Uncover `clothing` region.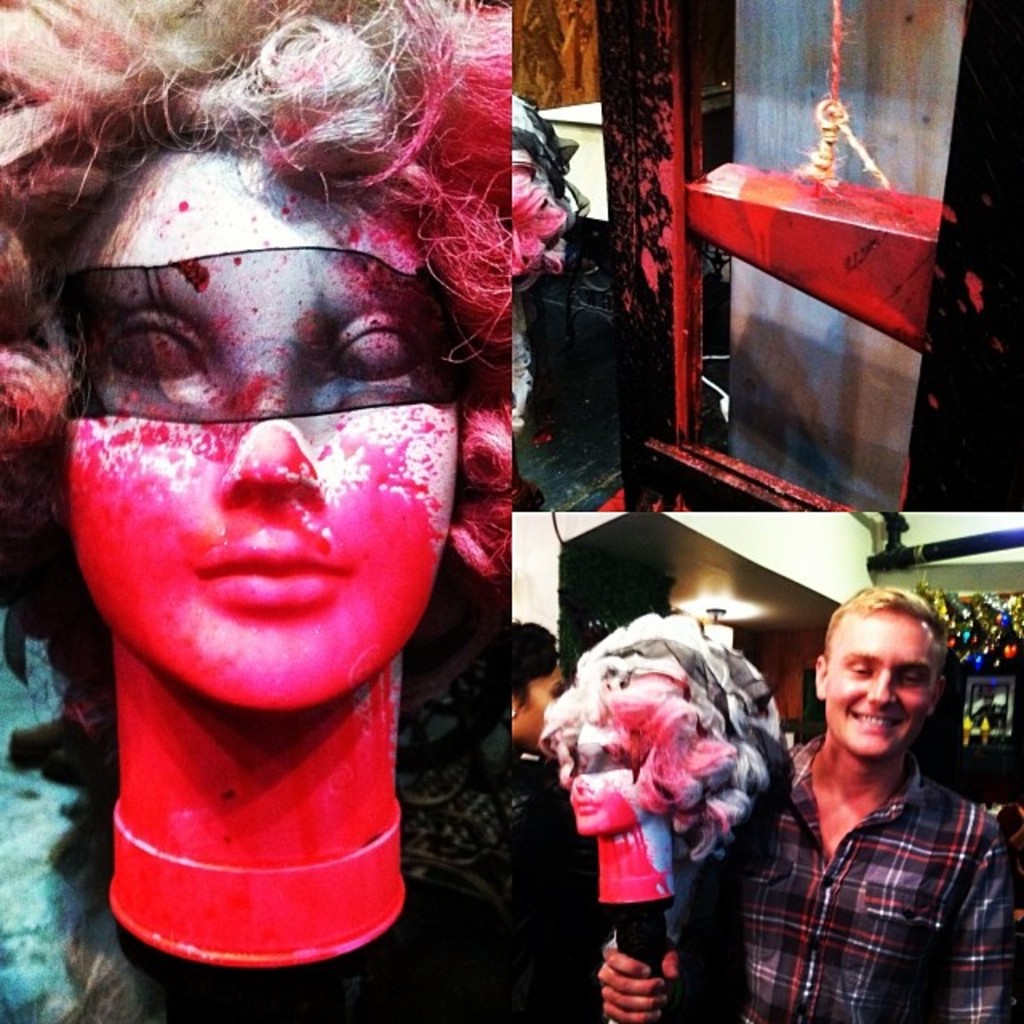
Uncovered: box=[733, 678, 1002, 1008].
